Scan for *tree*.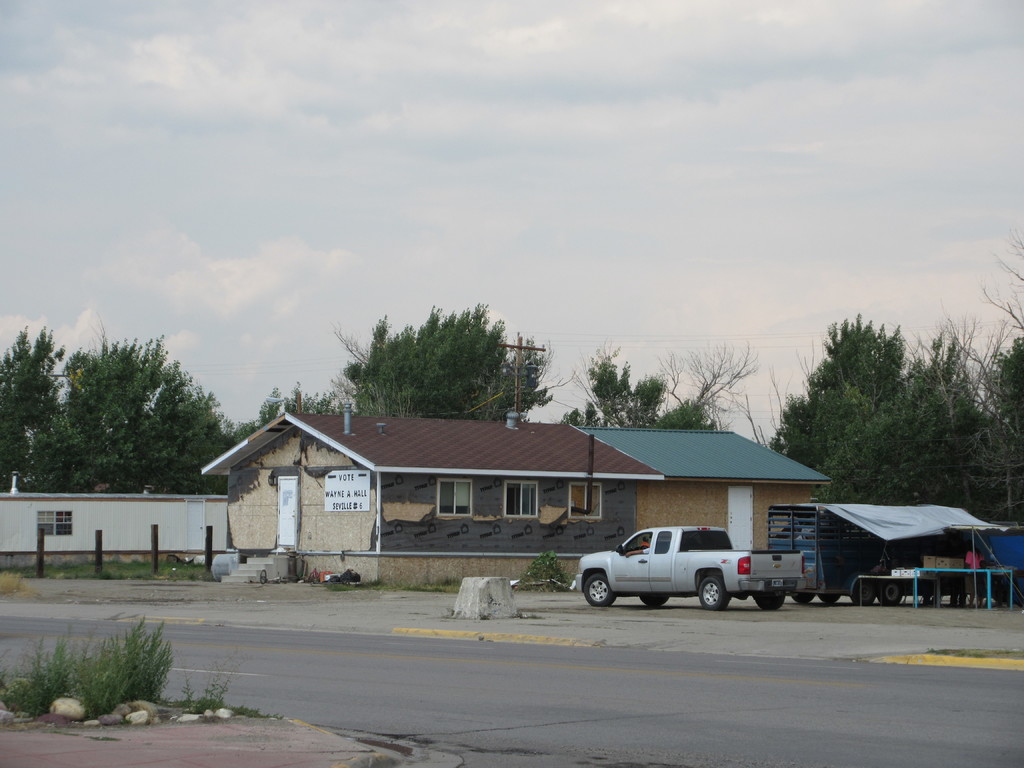
Scan result: 324,303,549,413.
